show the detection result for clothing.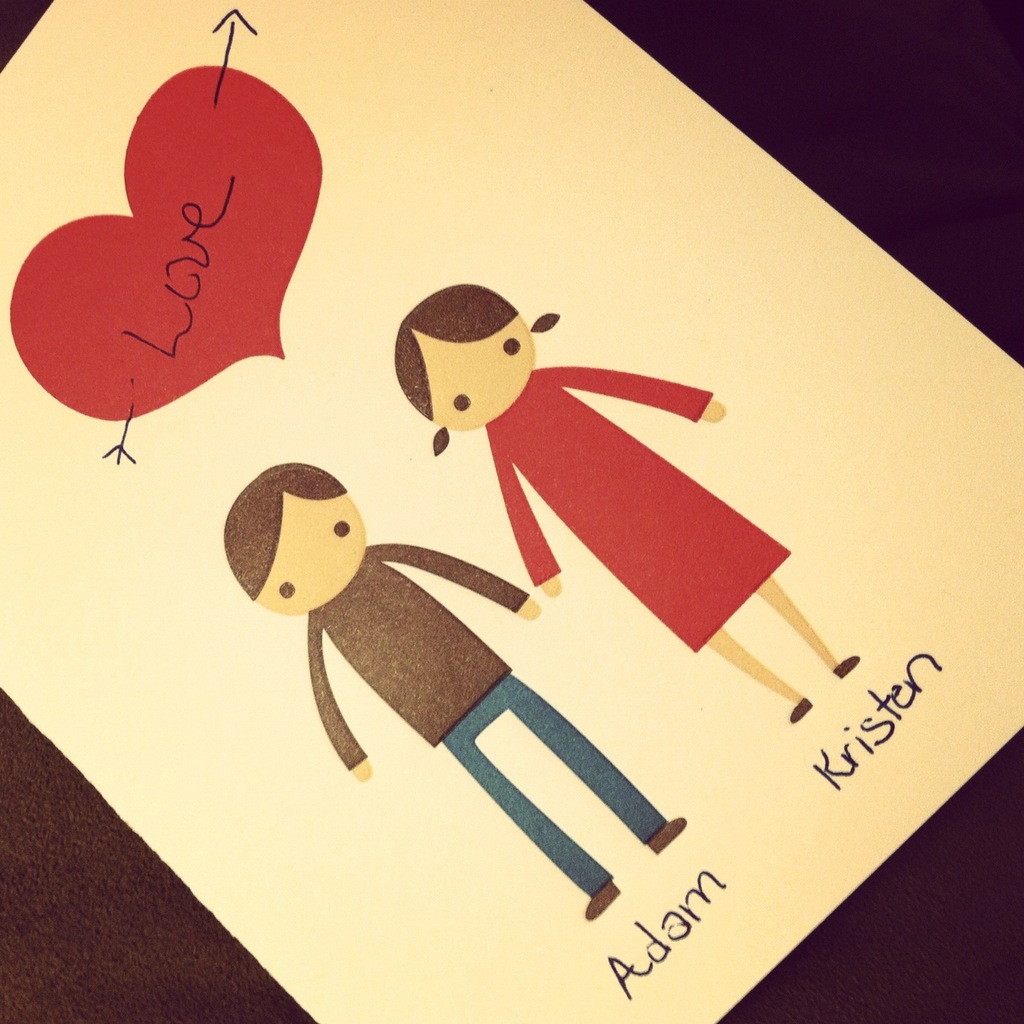
l=393, t=362, r=788, b=659.
